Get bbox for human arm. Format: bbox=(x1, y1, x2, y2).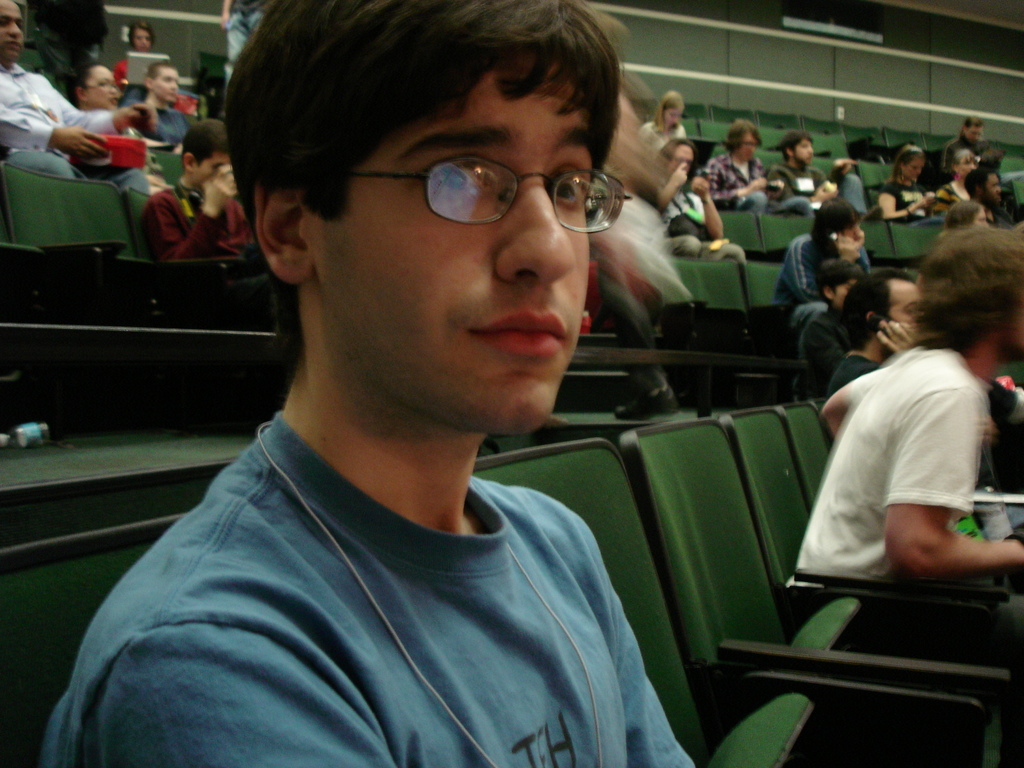
bbox=(885, 513, 1023, 572).
